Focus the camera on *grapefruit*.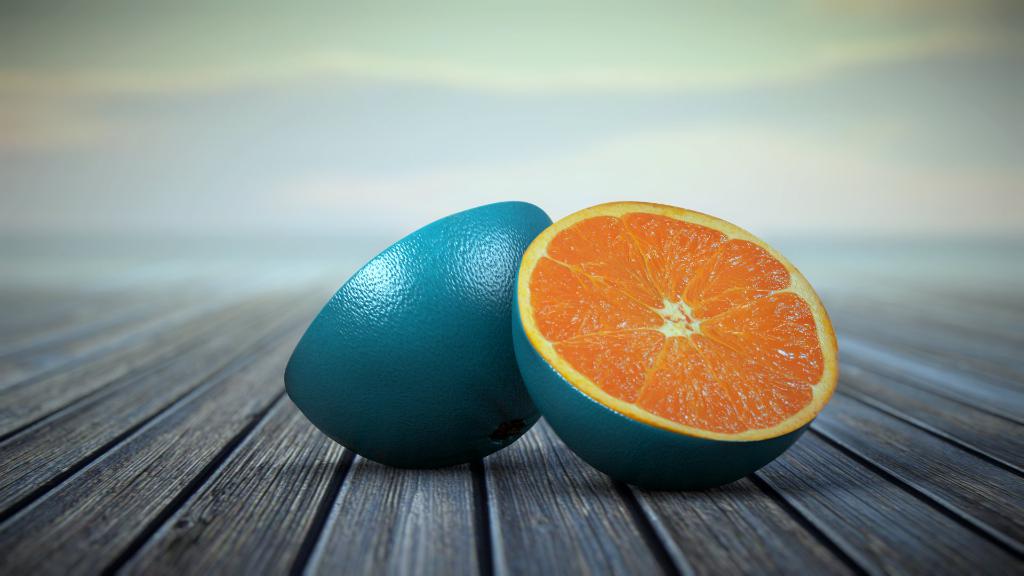
Focus region: [509, 199, 841, 489].
